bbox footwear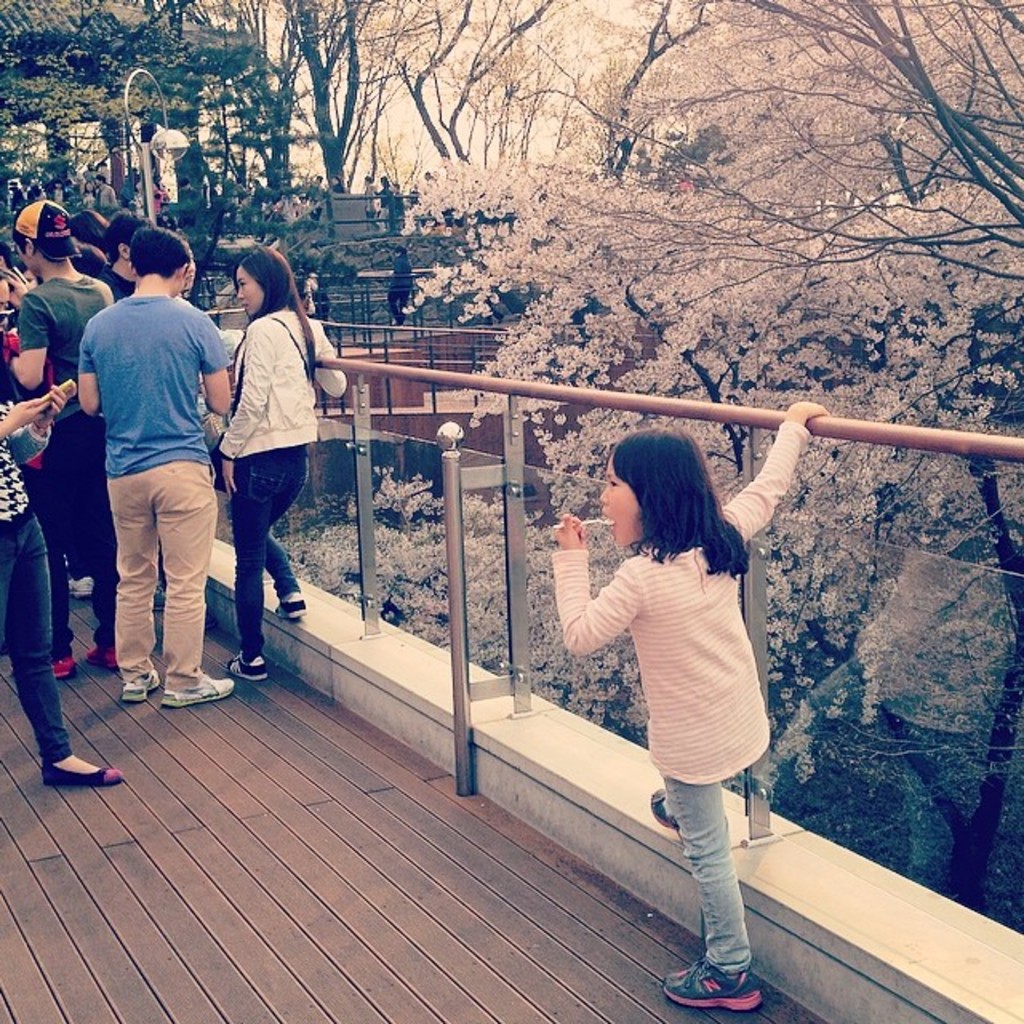
(162, 677, 232, 706)
